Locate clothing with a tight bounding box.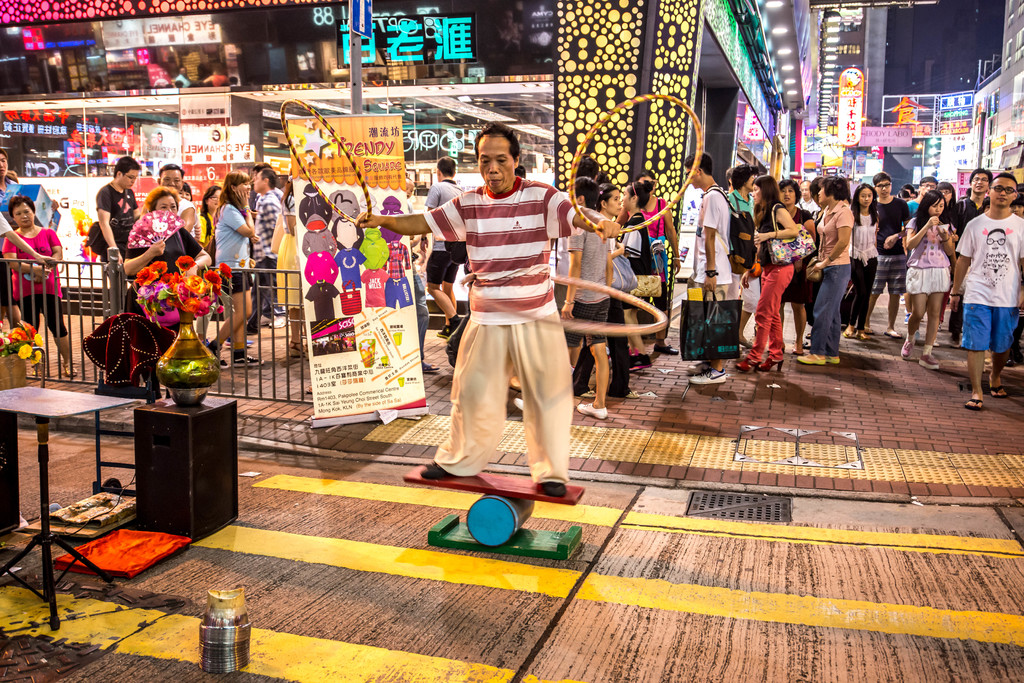
<region>212, 188, 255, 288</region>.
